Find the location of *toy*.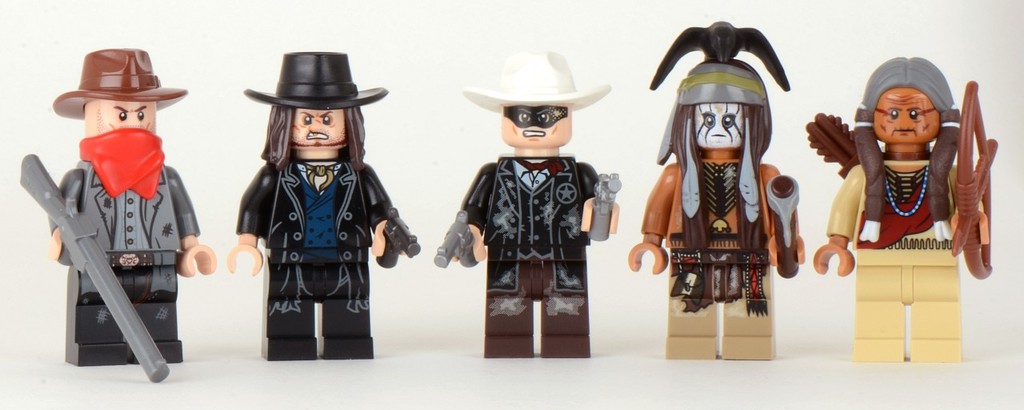
Location: pyautogui.locateOnScreen(811, 51, 990, 362).
